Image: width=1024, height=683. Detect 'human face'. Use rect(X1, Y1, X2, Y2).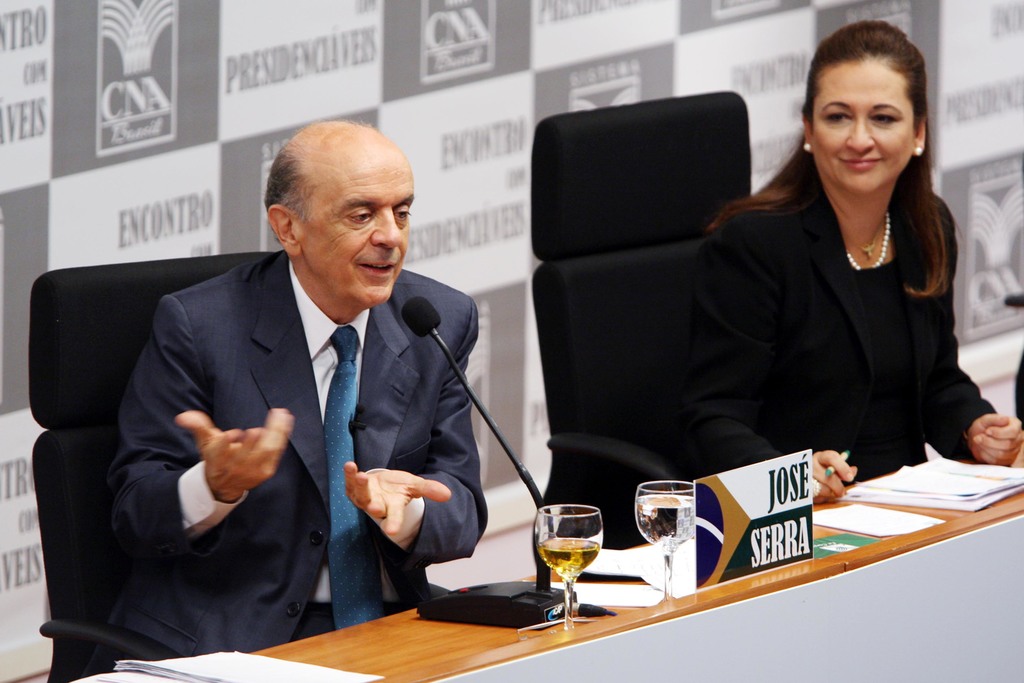
rect(810, 63, 920, 190).
